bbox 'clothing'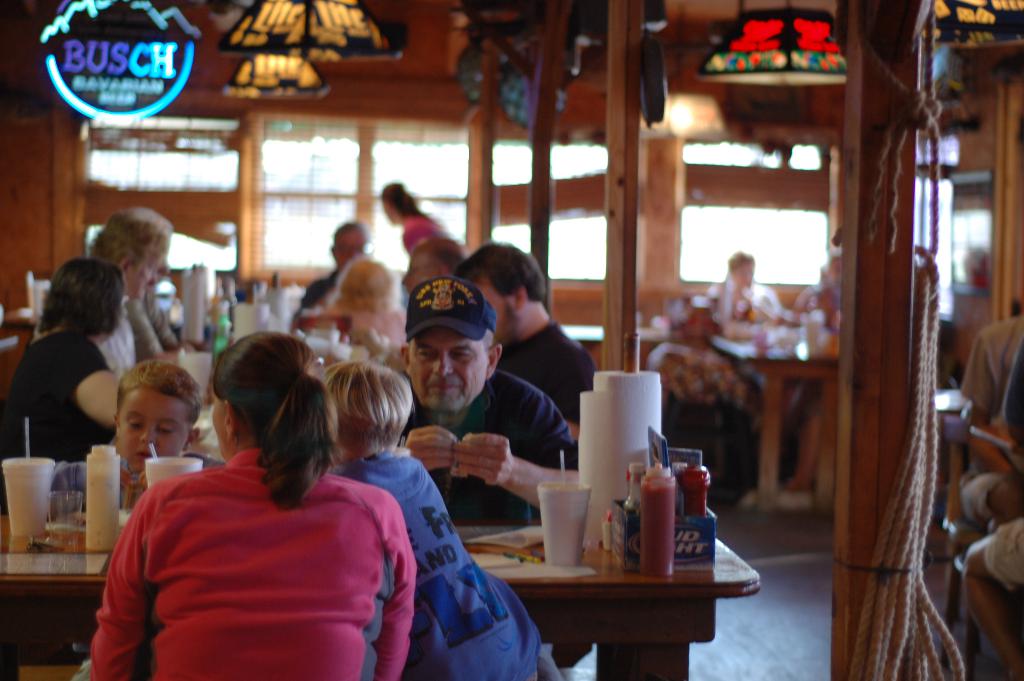
{"x1": 486, "y1": 317, "x2": 600, "y2": 423}
